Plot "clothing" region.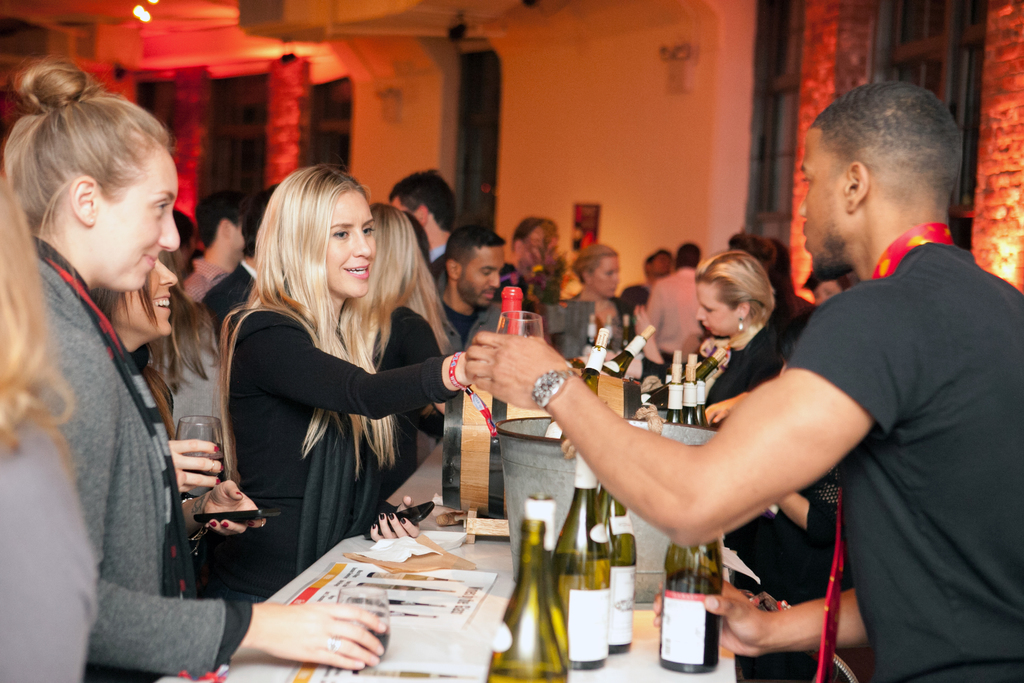
Plotted at 799, 247, 1022, 682.
